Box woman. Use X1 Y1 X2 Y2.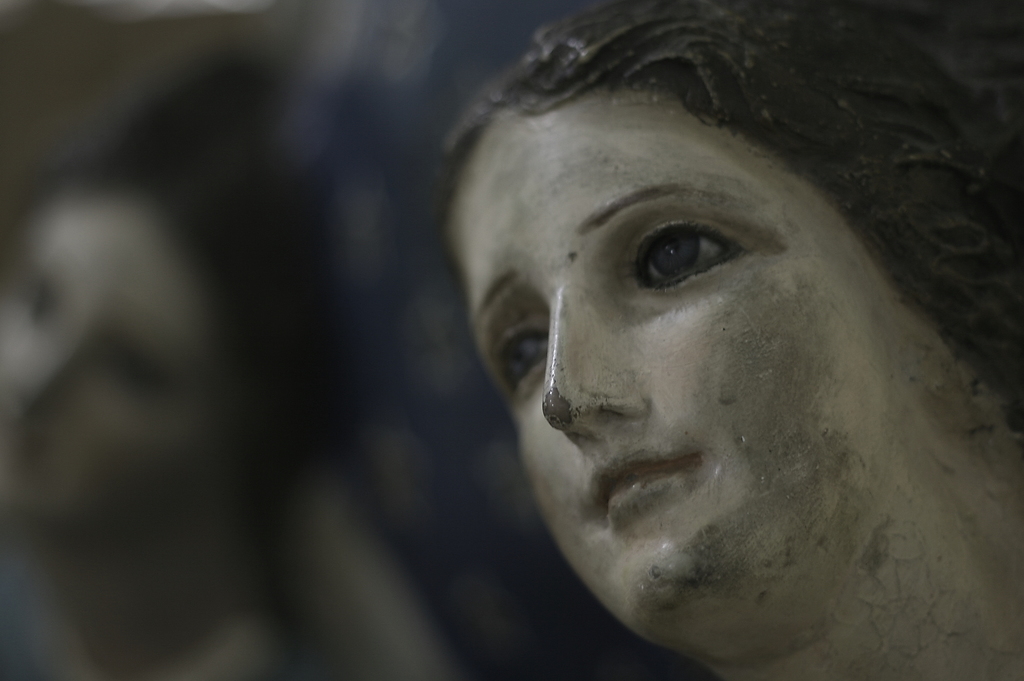
378 0 1023 680.
